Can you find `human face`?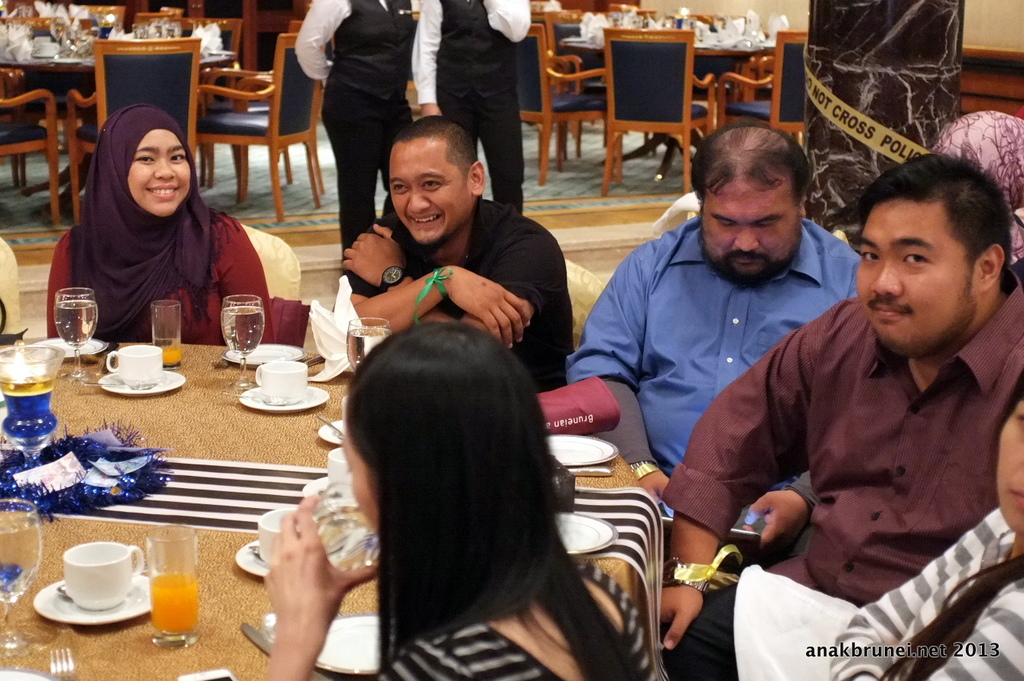
Yes, bounding box: box(703, 181, 803, 272).
